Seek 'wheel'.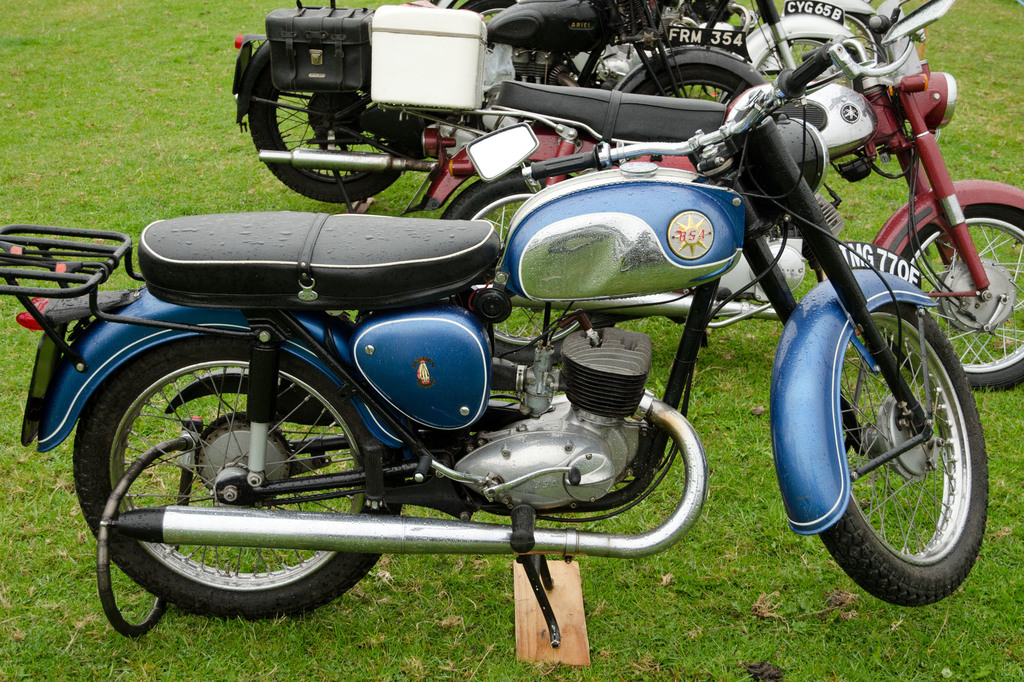
(897, 204, 1023, 397).
